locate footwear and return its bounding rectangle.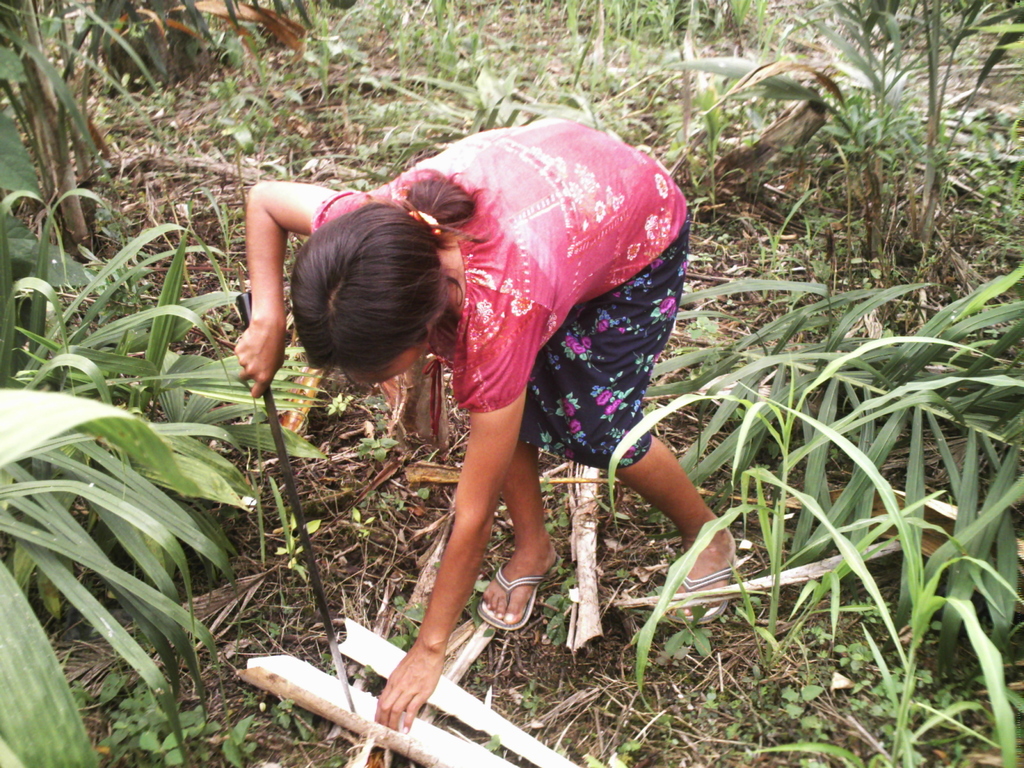
rect(477, 559, 552, 634).
